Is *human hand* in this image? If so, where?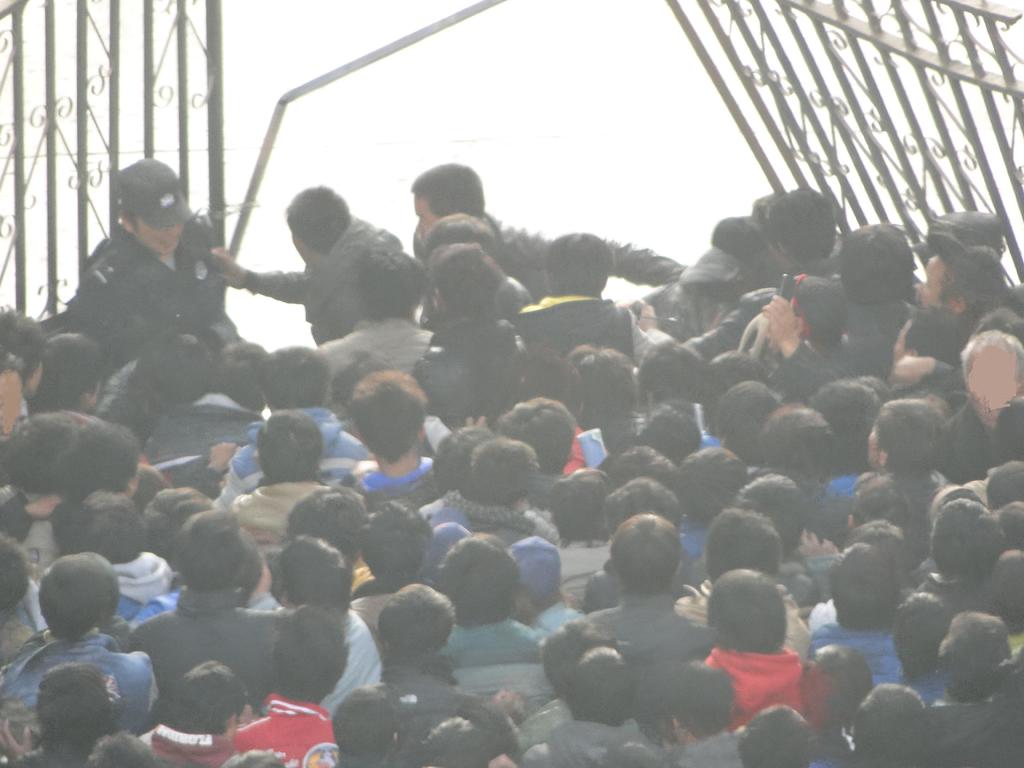
Yes, at BBox(212, 244, 251, 290).
